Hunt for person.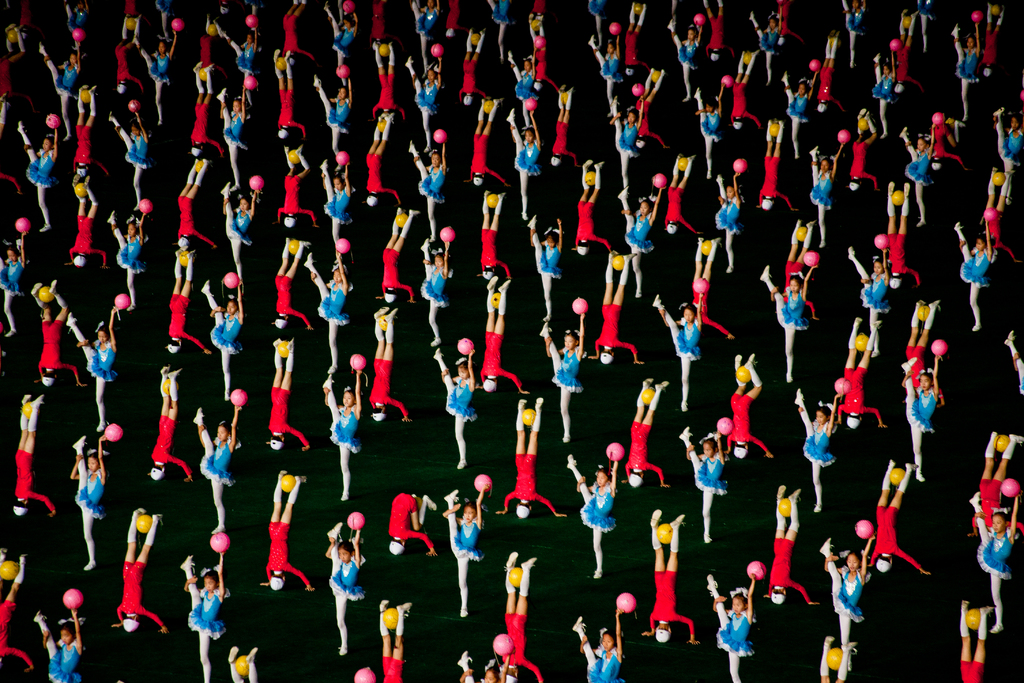
Hunted down at 819 532 874 662.
